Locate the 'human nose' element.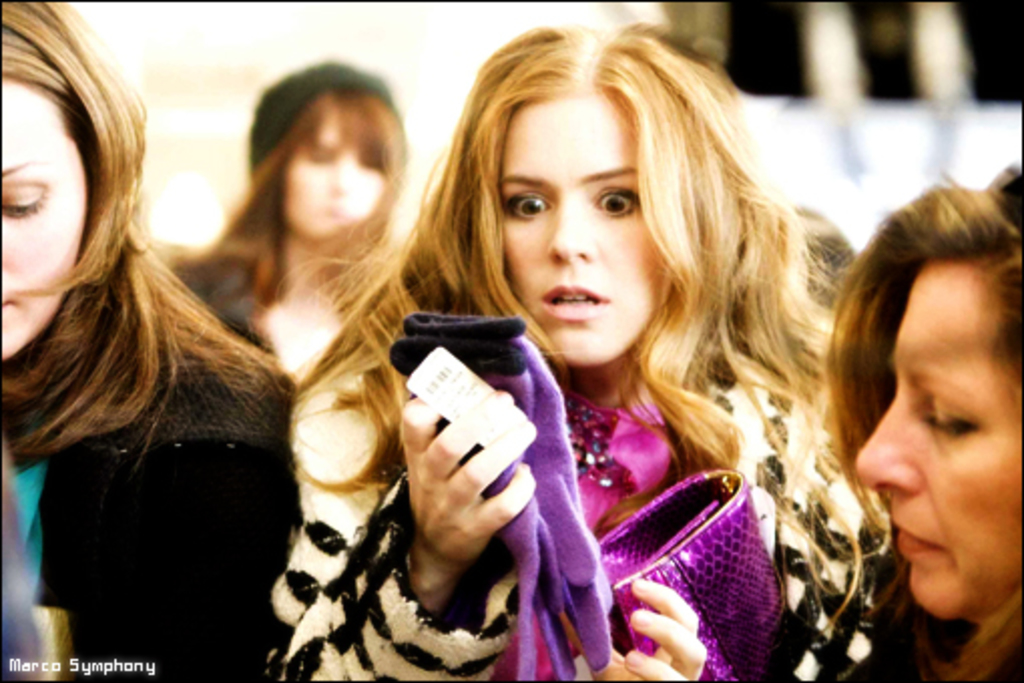
Element bbox: (855, 396, 918, 496).
